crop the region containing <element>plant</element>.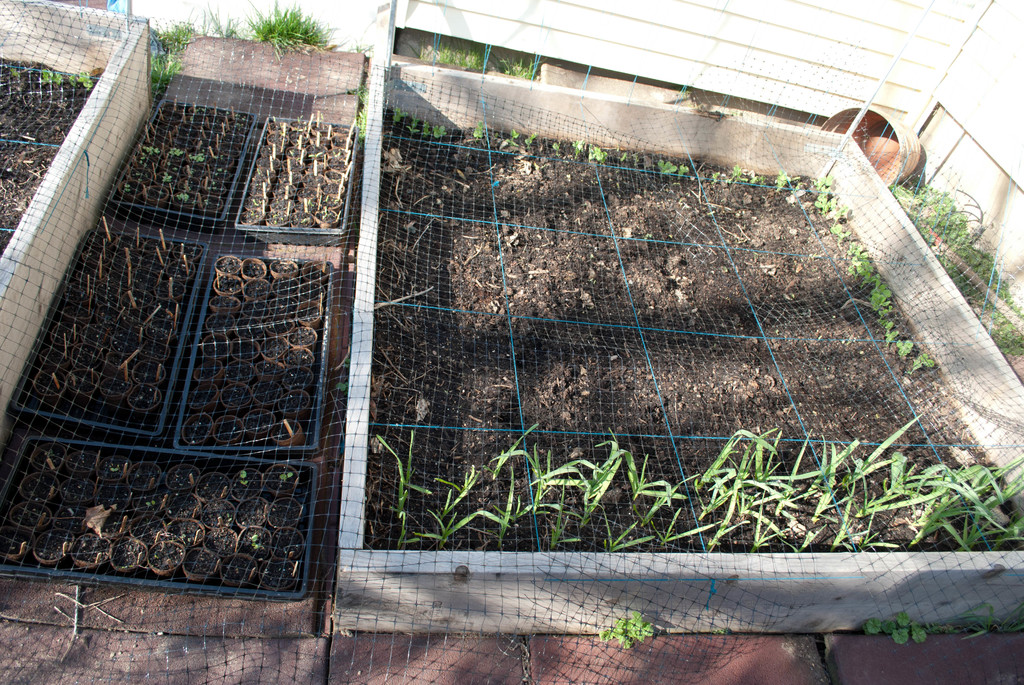
Crop region: (507,122,515,152).
